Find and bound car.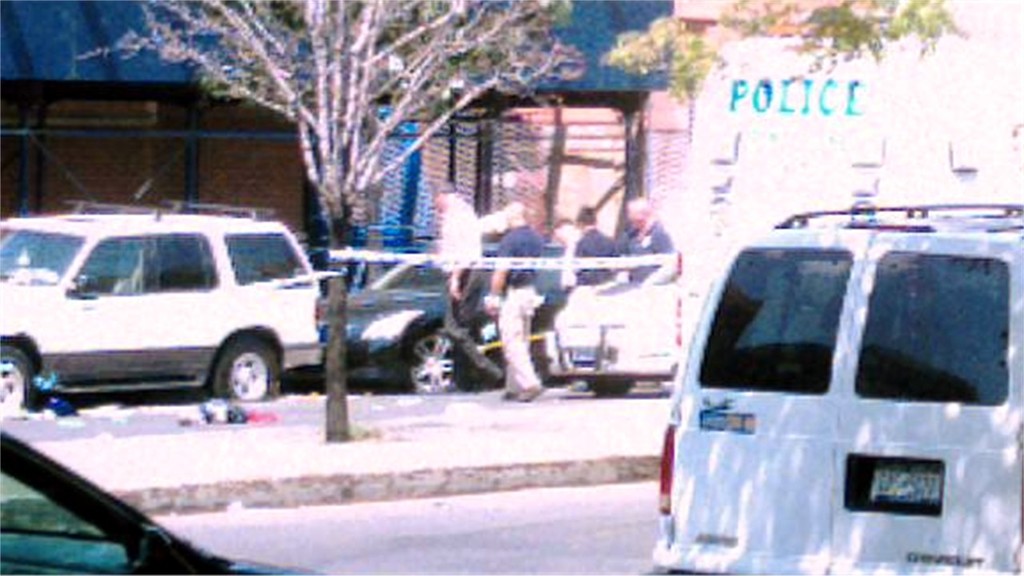
Bound: [330,256,493,405].
